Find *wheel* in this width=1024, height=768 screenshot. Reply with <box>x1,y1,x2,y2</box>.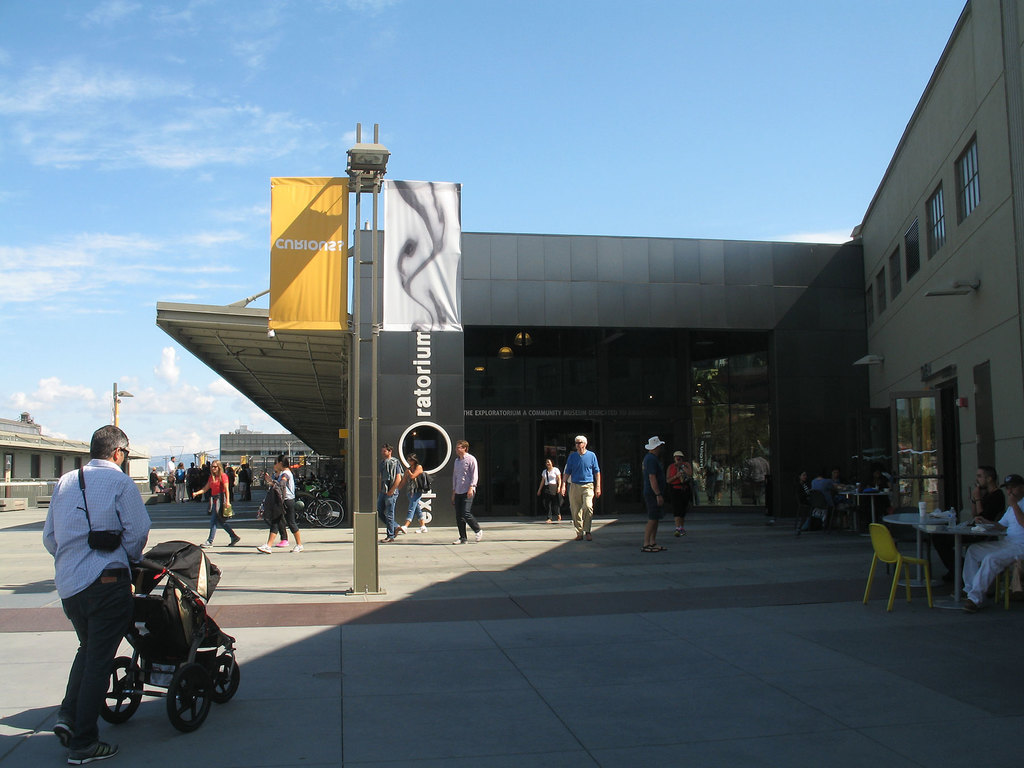
<box>166,660,216,733</box>.
